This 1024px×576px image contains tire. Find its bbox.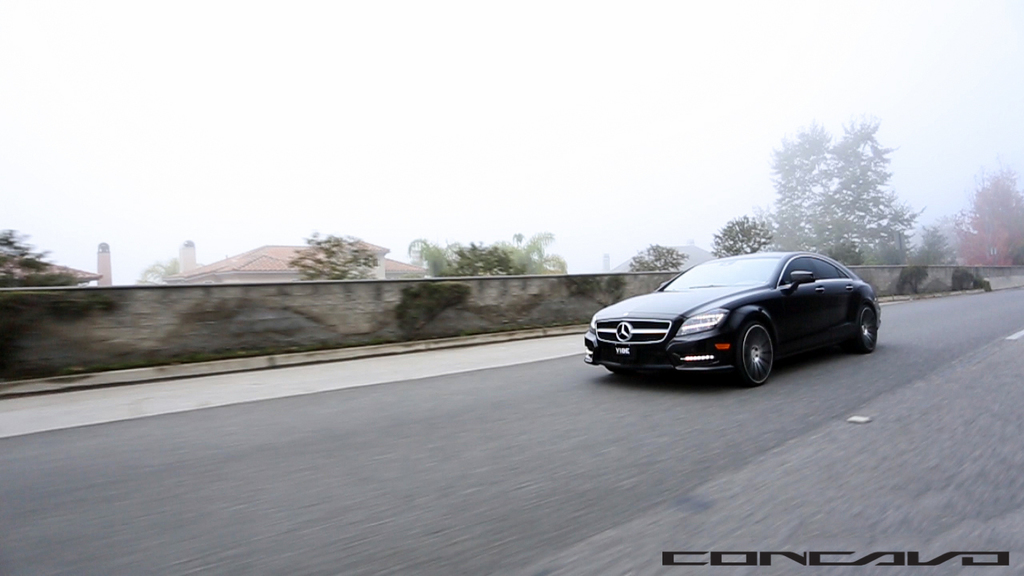
(851, 305, 876, 352).
